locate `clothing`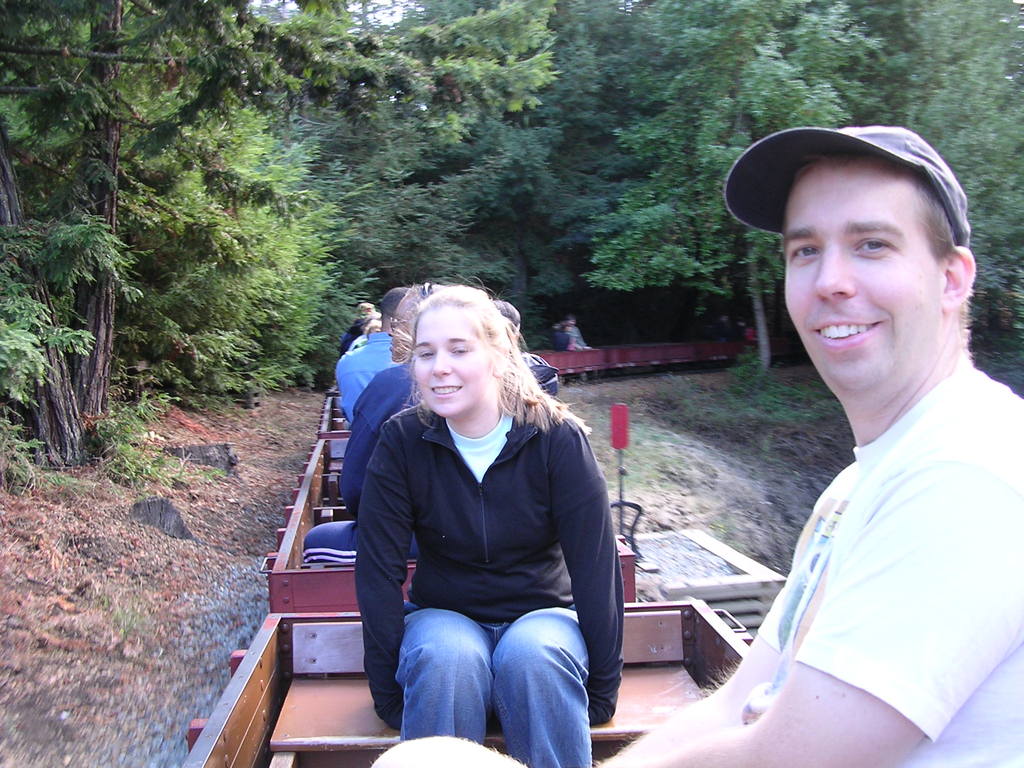
[354,397,625,767]
